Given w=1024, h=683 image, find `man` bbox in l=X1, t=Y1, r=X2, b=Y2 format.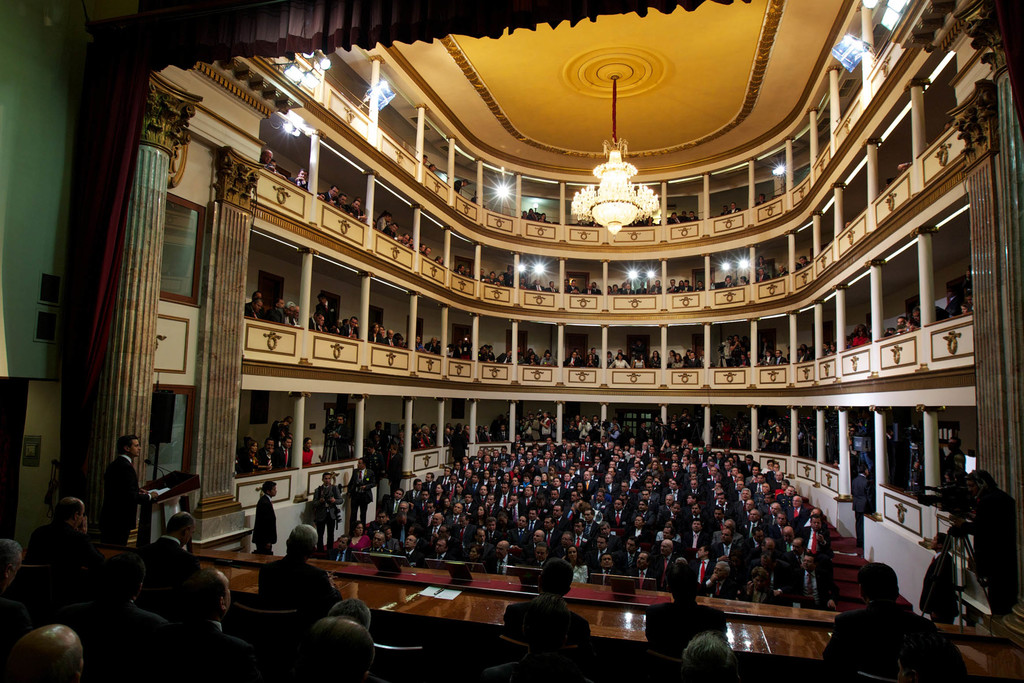
l=826, t=564, r=959, b=682.
